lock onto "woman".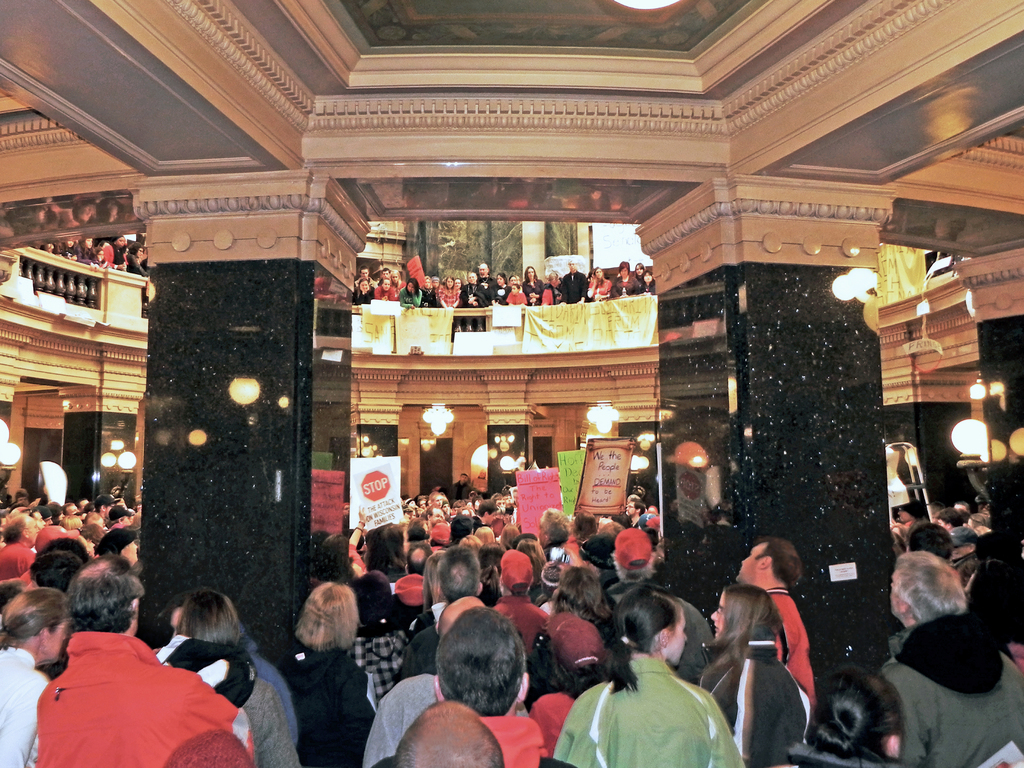
Locked: {"x1": 634, "y1": 261, "x2": 645, "y2": 280}.
